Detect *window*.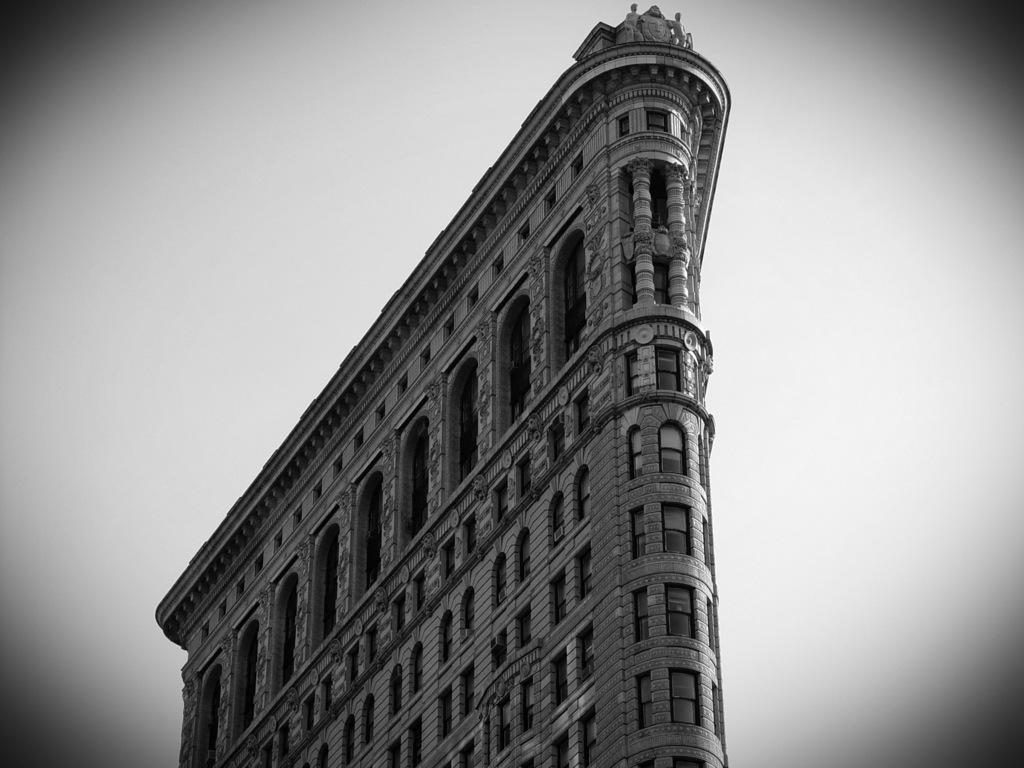
Detected at [342,465,382,614].
